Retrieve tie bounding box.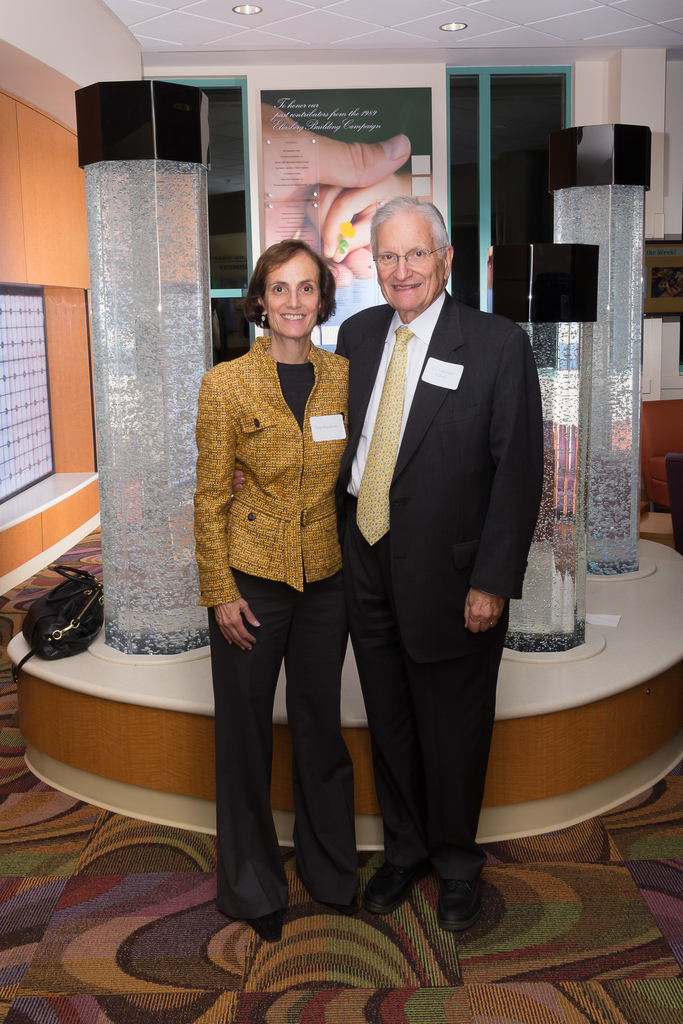
Bounding box: (347,326,411,545).
